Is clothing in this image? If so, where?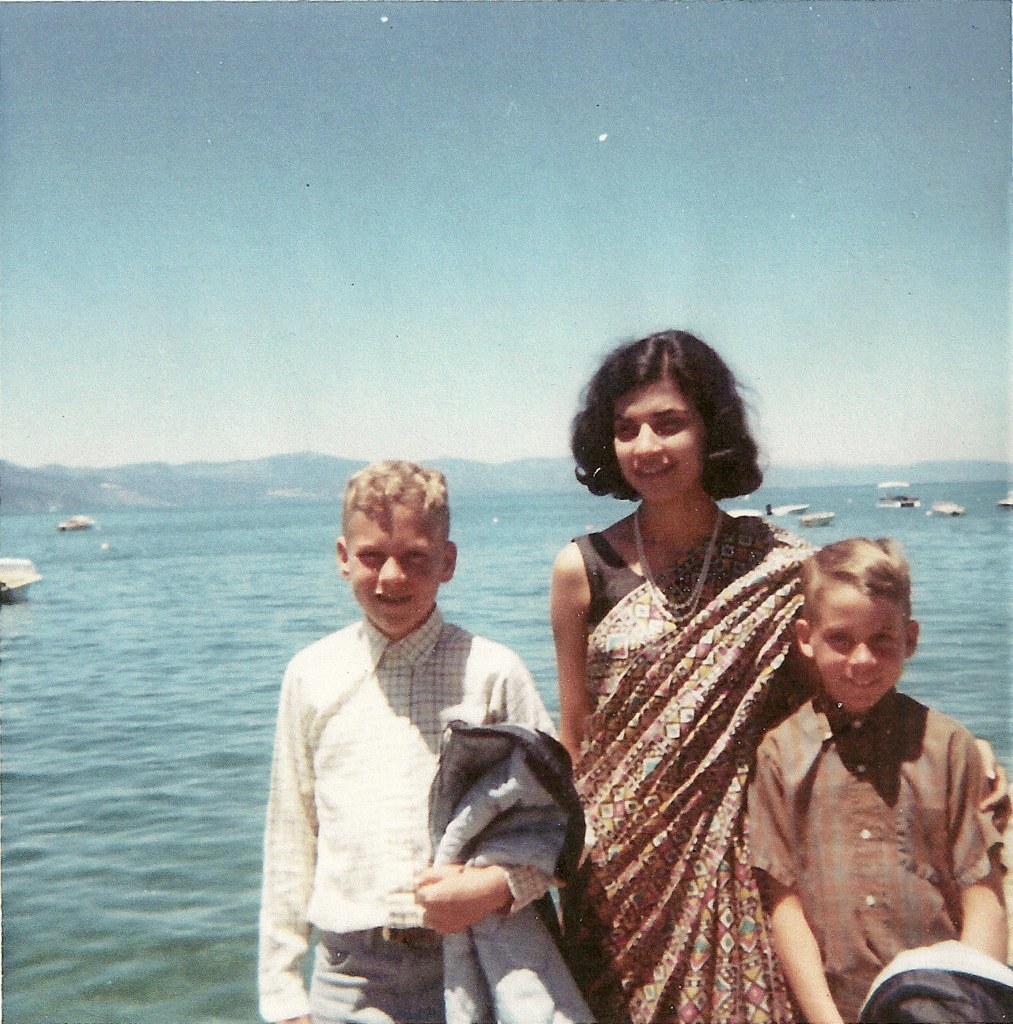
Yes, at 738,686,1001,1023.
